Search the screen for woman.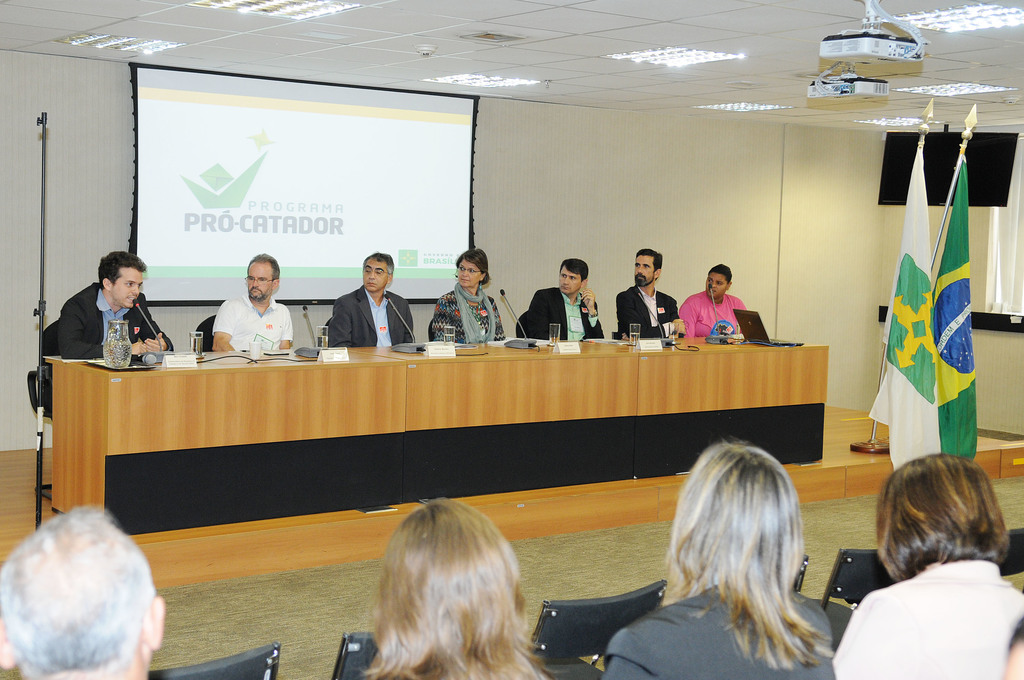
Found at (left=823, top=446, right=1023, bottom=679).
